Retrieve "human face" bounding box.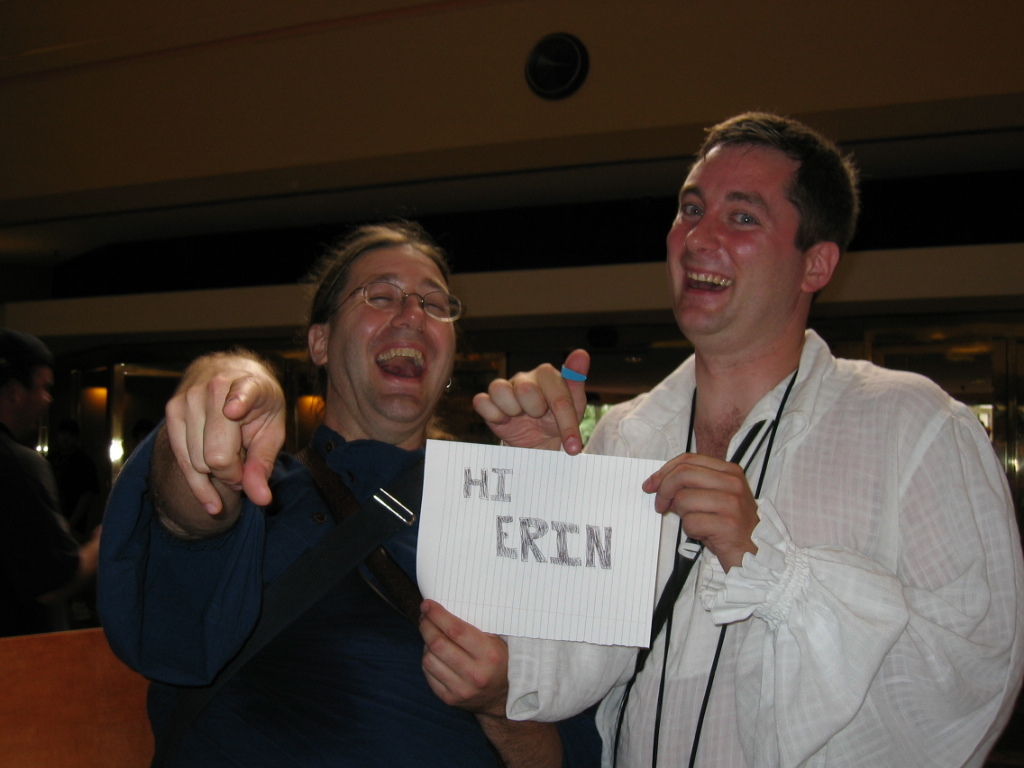
Bounding box: bbox(16, 370, 48, 439).
